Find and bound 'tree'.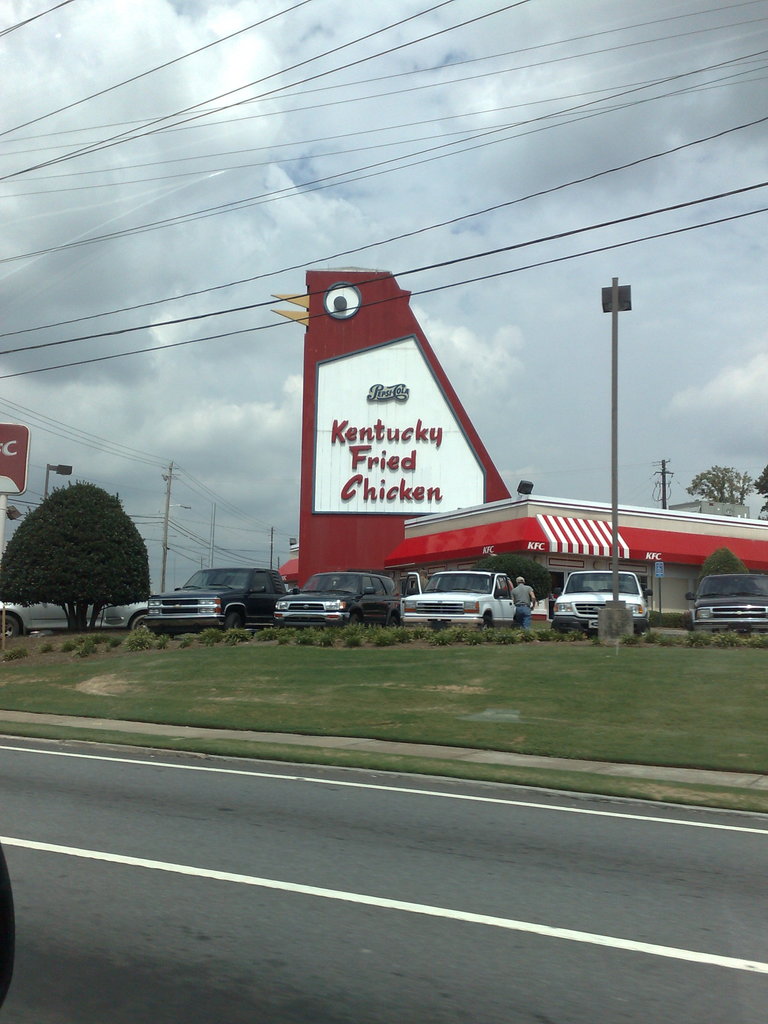
Bound: 684,466,754,504.
